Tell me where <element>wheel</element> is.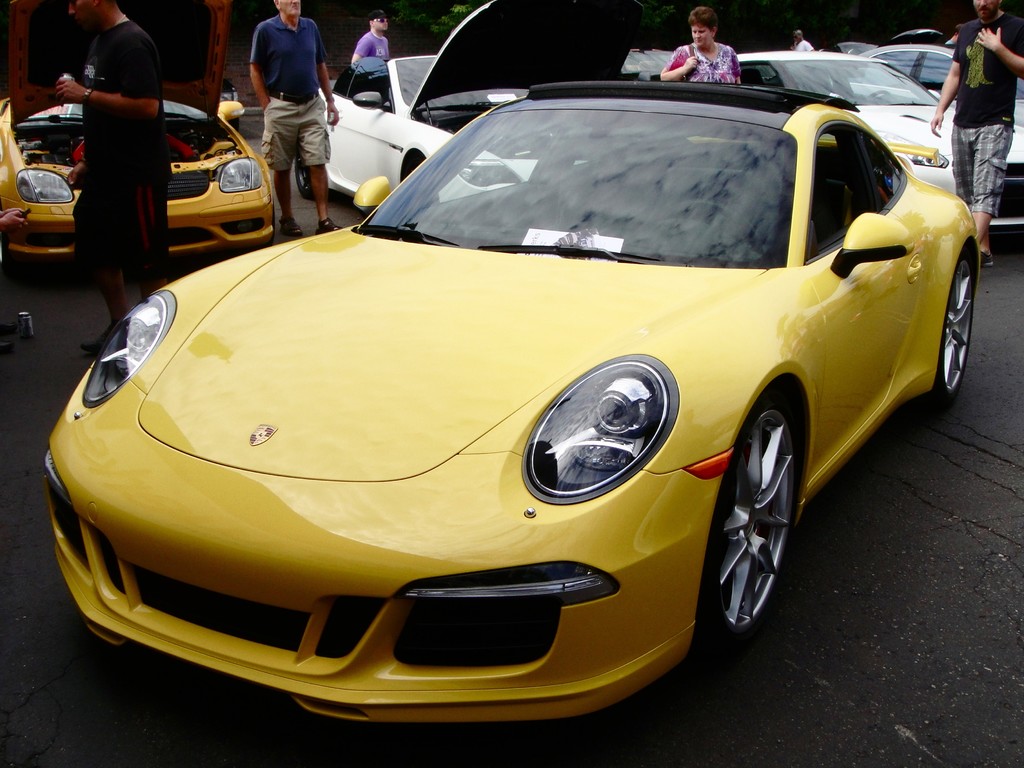
<element>wheel</element> is at (0, 229, 11, 275).
